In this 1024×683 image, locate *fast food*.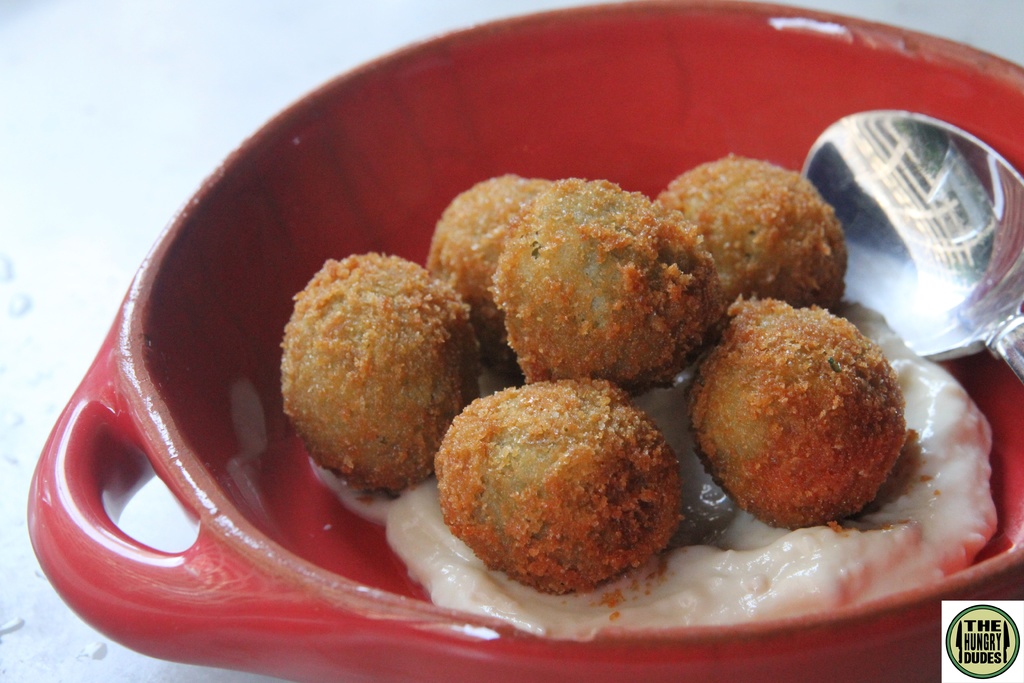
Bounding box: l=692, t=299, r=916, b=515.
